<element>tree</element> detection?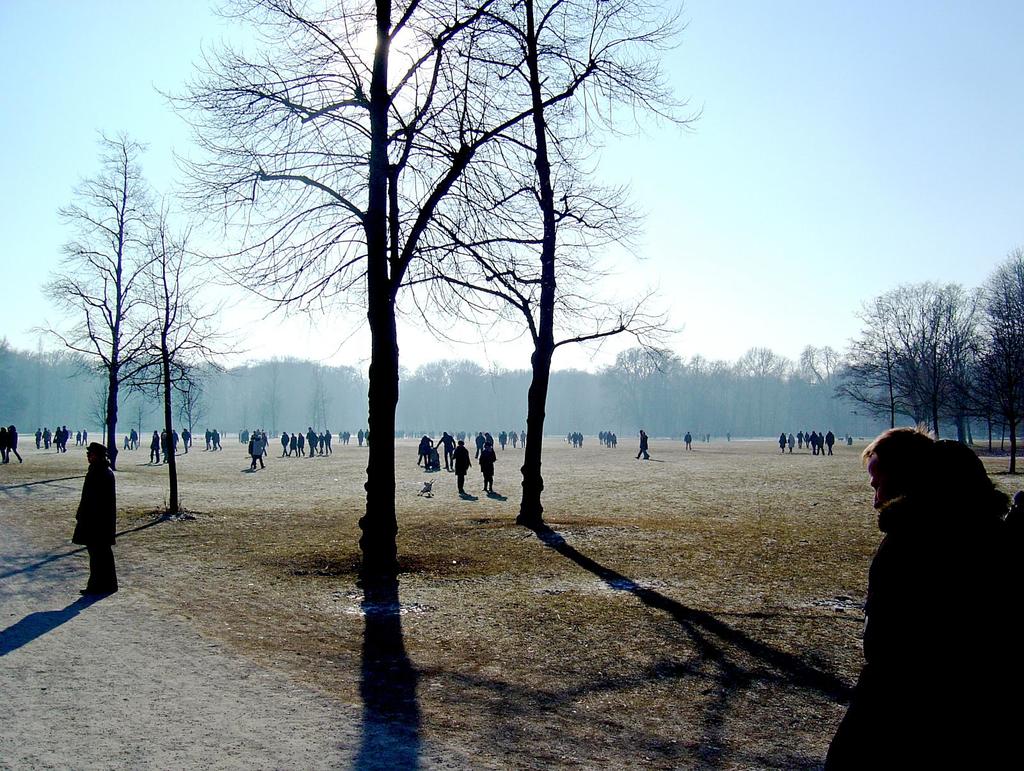
(left=858, top=275, right=909, bottom=439)
